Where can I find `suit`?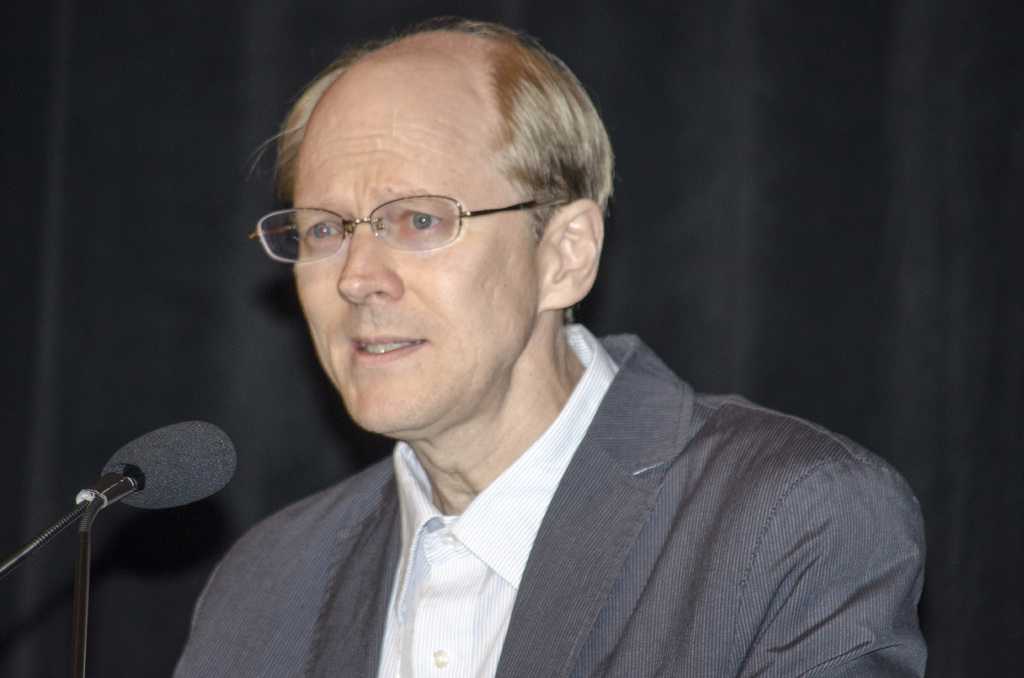
You can find it at box(205, 323, 947, 664).
